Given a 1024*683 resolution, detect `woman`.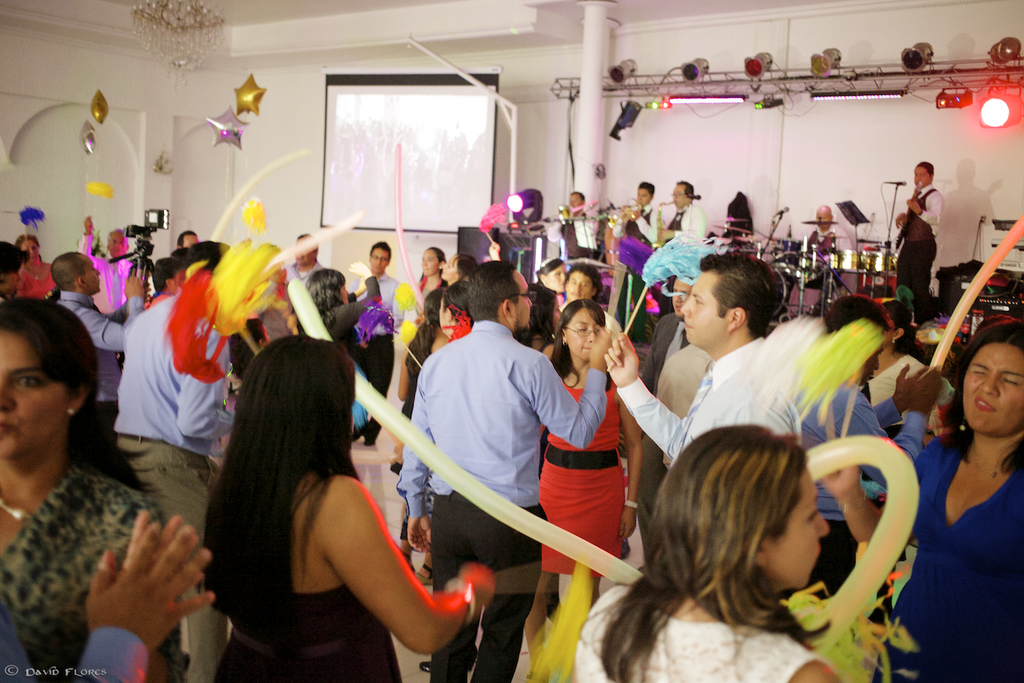
select_region(418, 244, 447, 294).
